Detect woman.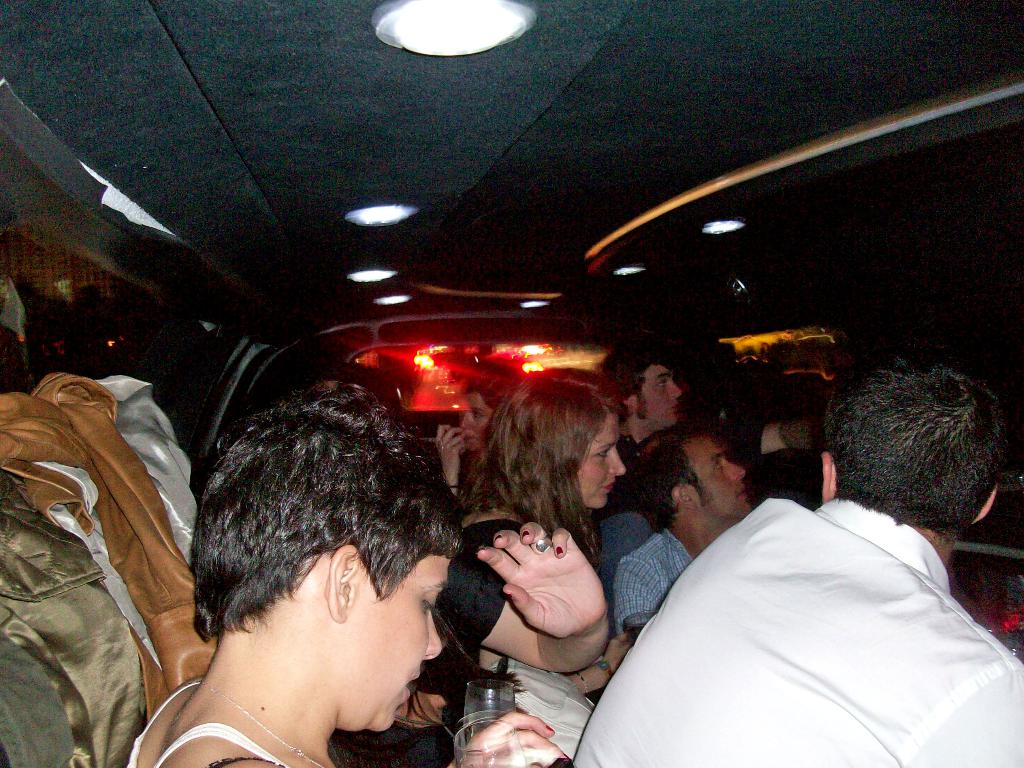
Detected at [left=703, top=367, right=785, bottom=472].
